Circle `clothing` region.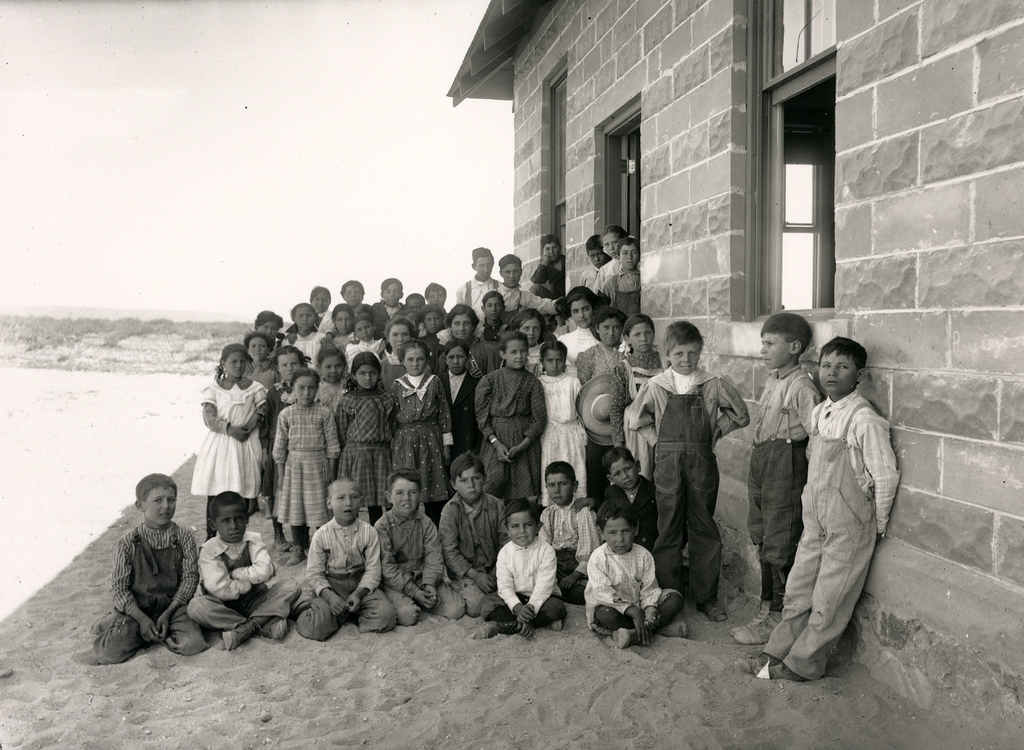
Region: 294 516 394 630.
